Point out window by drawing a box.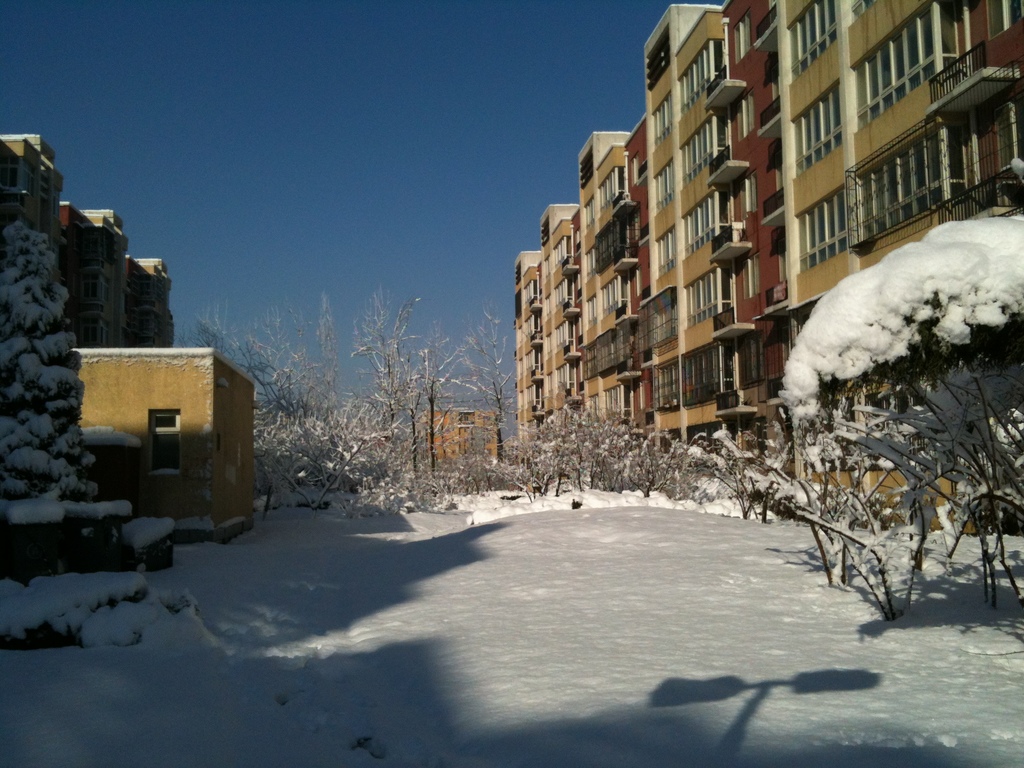
Rect(583, 198, 598, 230).
